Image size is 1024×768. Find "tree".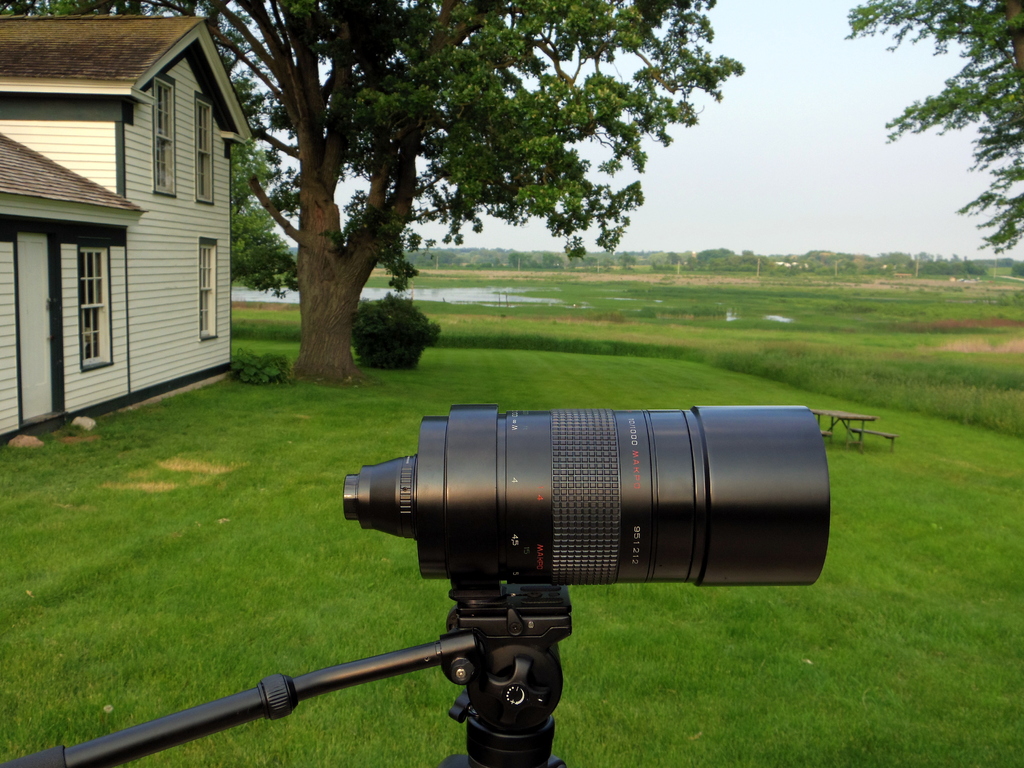
<box>7,0,877,456</box>.
